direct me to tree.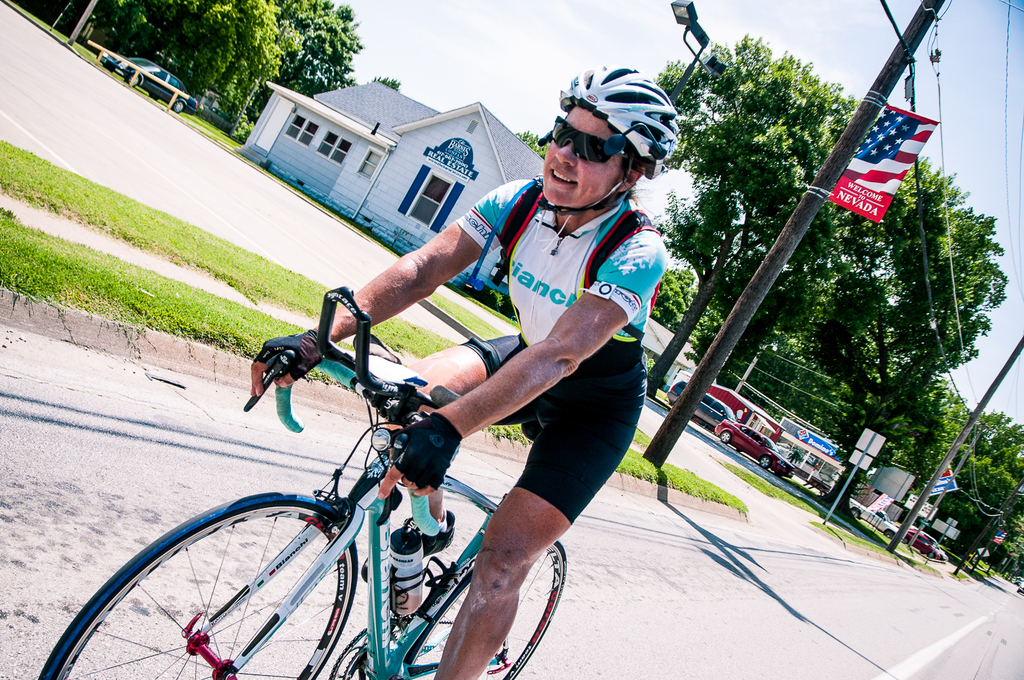
Direction: BBox(843, 365, 974, 495).
